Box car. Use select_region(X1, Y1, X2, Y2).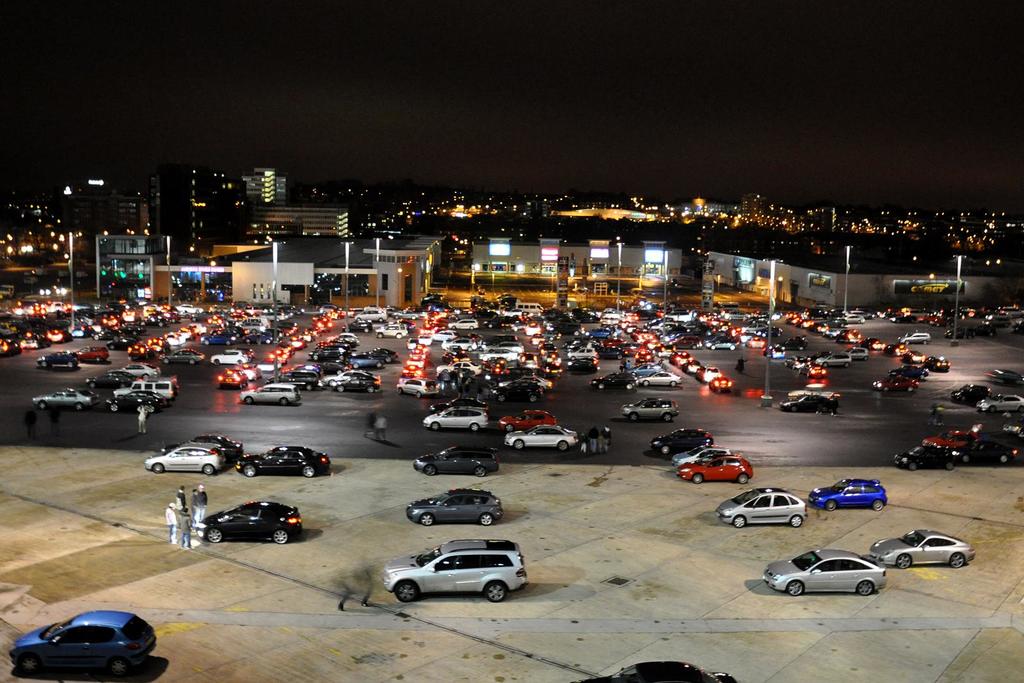
select_region(571, 661, 738, 682).
